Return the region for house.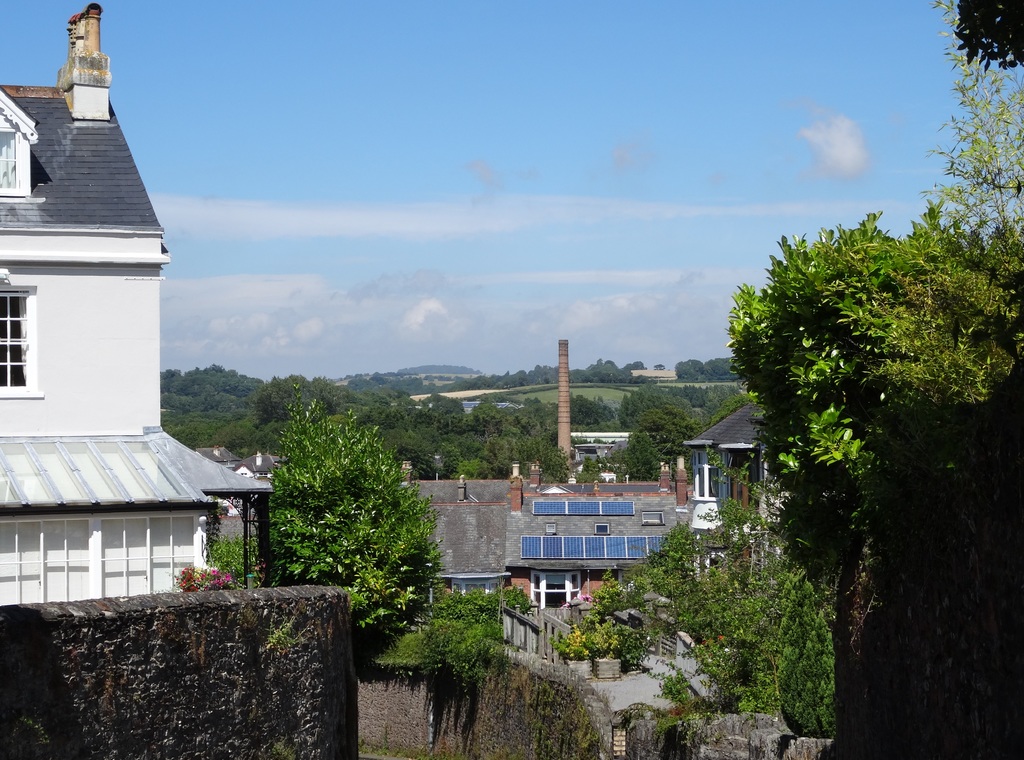
[left=664, top=384, right=794, bottom=552].
